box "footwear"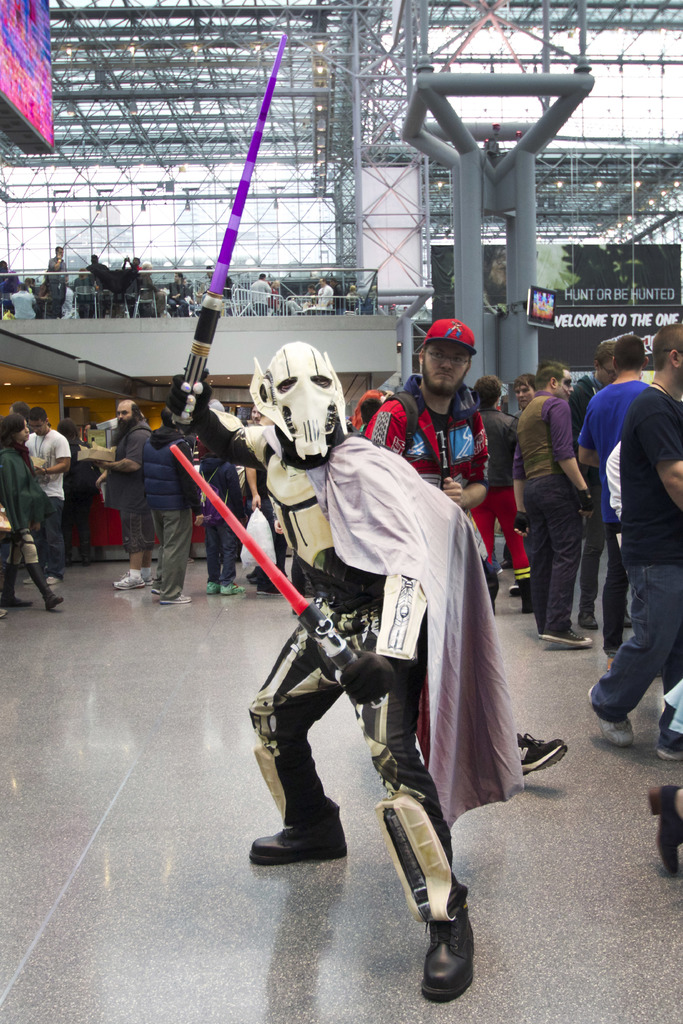
bbox(259, 585, 283, 595)
